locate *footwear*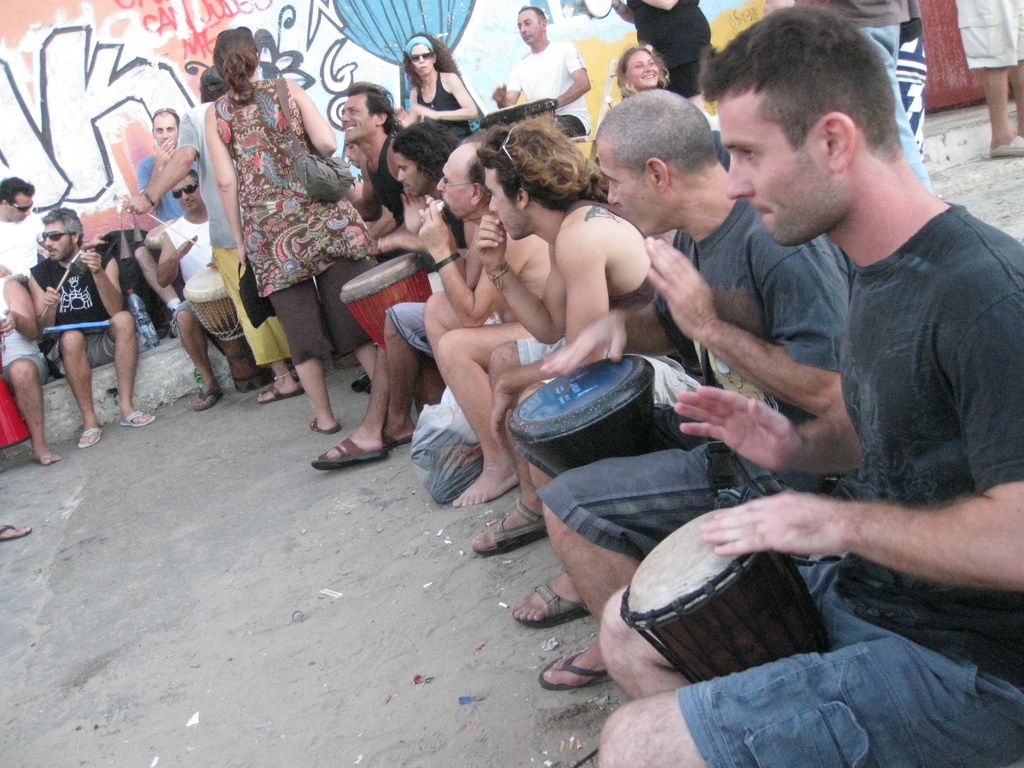
box(119, 408, 156, 426)
